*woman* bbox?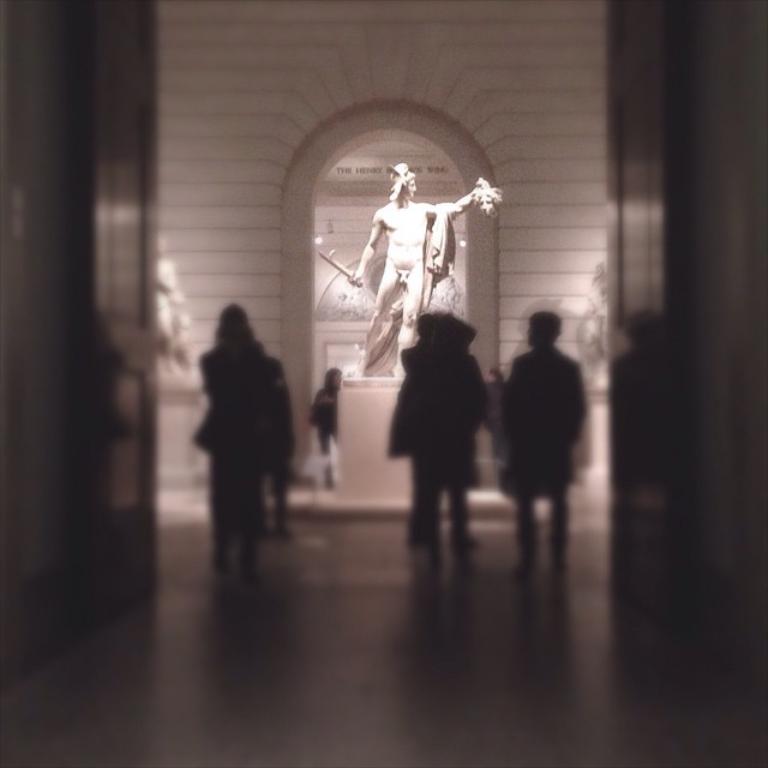
310:367:347:493
